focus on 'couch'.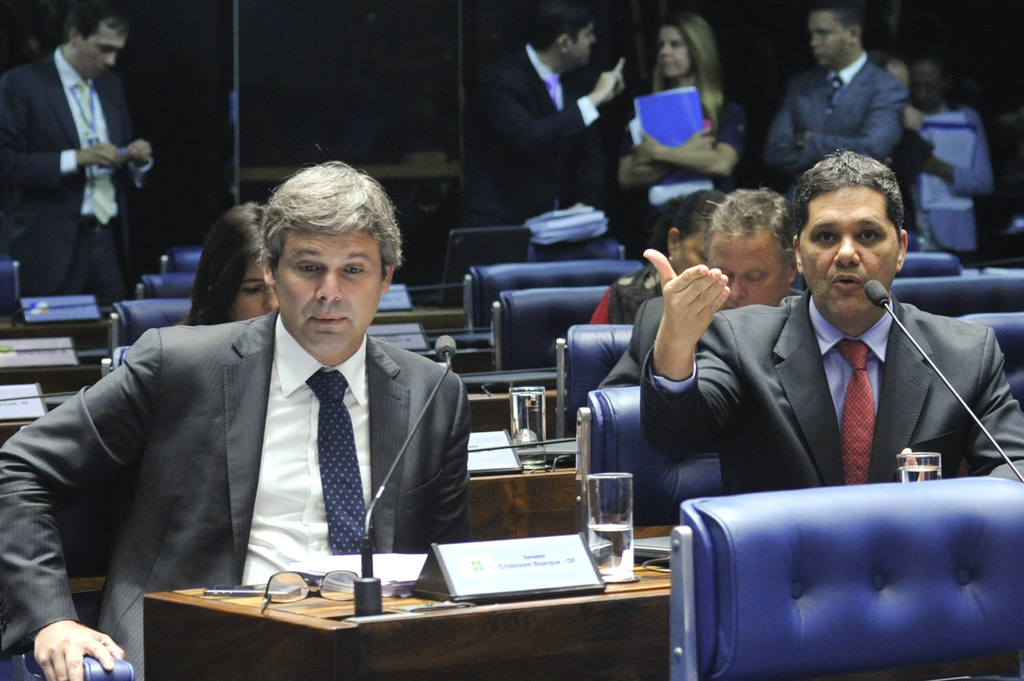
Focused at [left=892, top=275, right=1023, bottom=321].
